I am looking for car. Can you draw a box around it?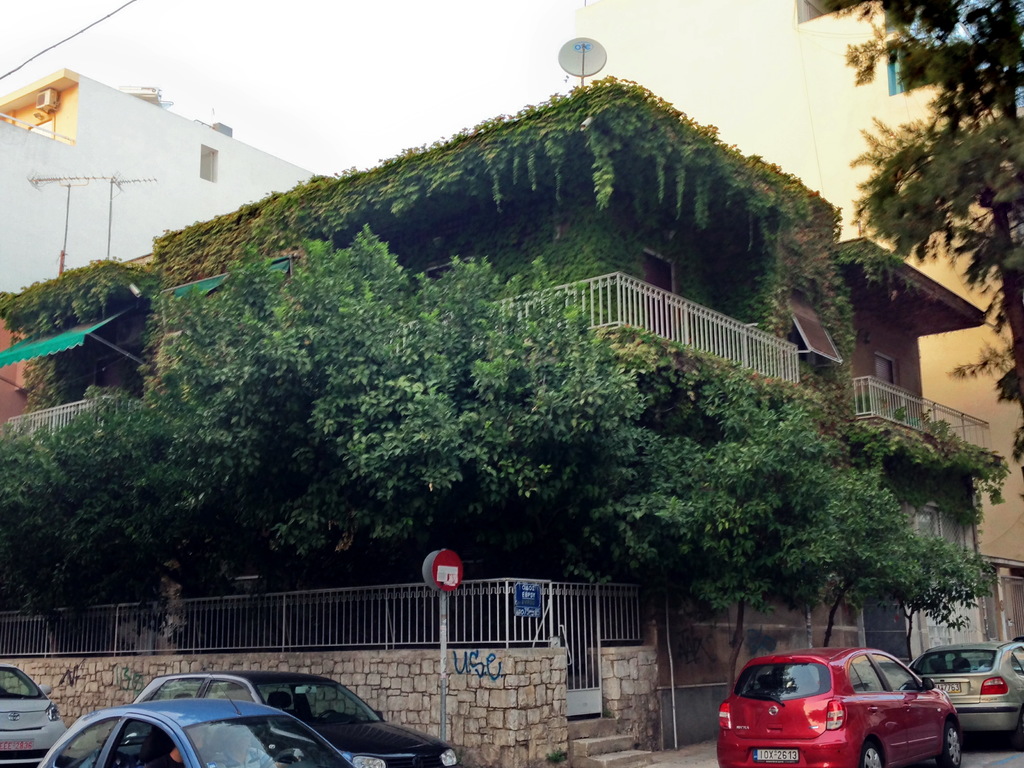
Sure, the bounding box is (x1=716, y1=655, x2=956, y2=765).
